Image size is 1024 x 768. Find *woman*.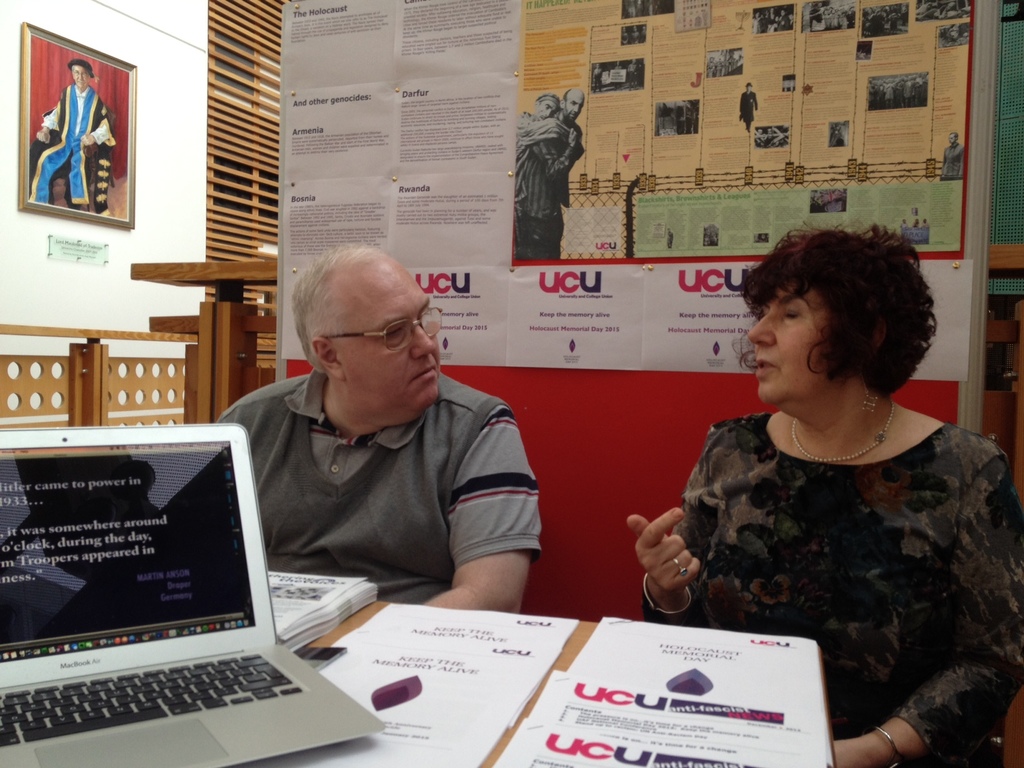
rect(655, 216, 1009, 726).
